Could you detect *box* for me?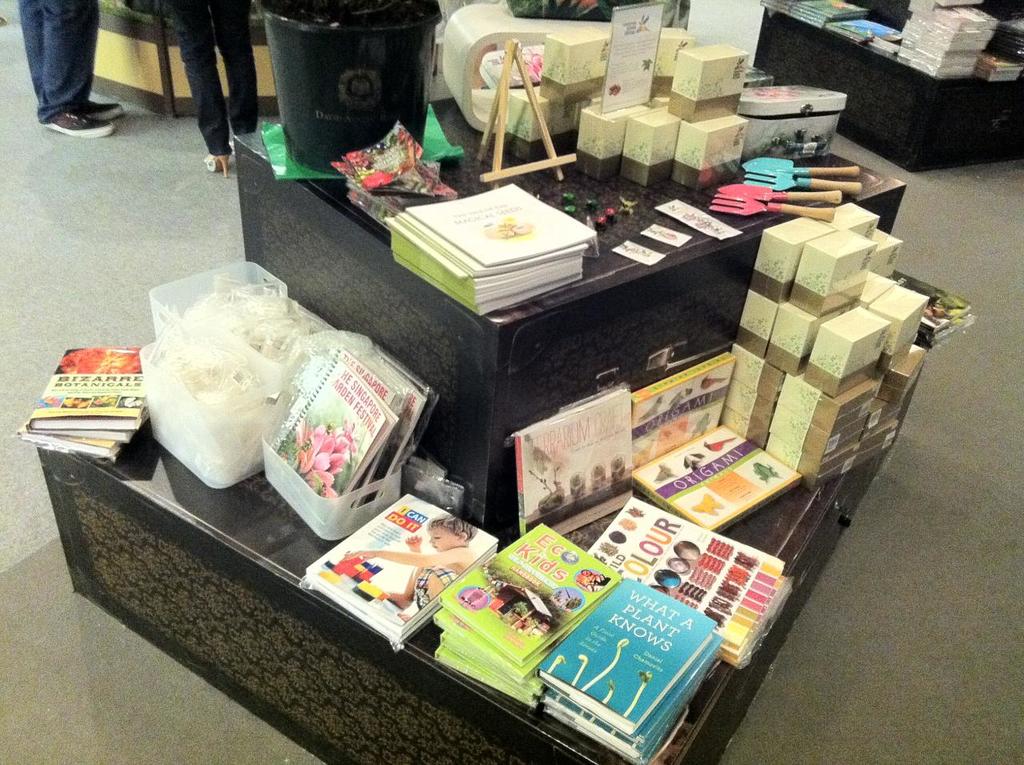
Detection result: {"left": 874, "top": 280, "right": 928, "bottom": 370}.
